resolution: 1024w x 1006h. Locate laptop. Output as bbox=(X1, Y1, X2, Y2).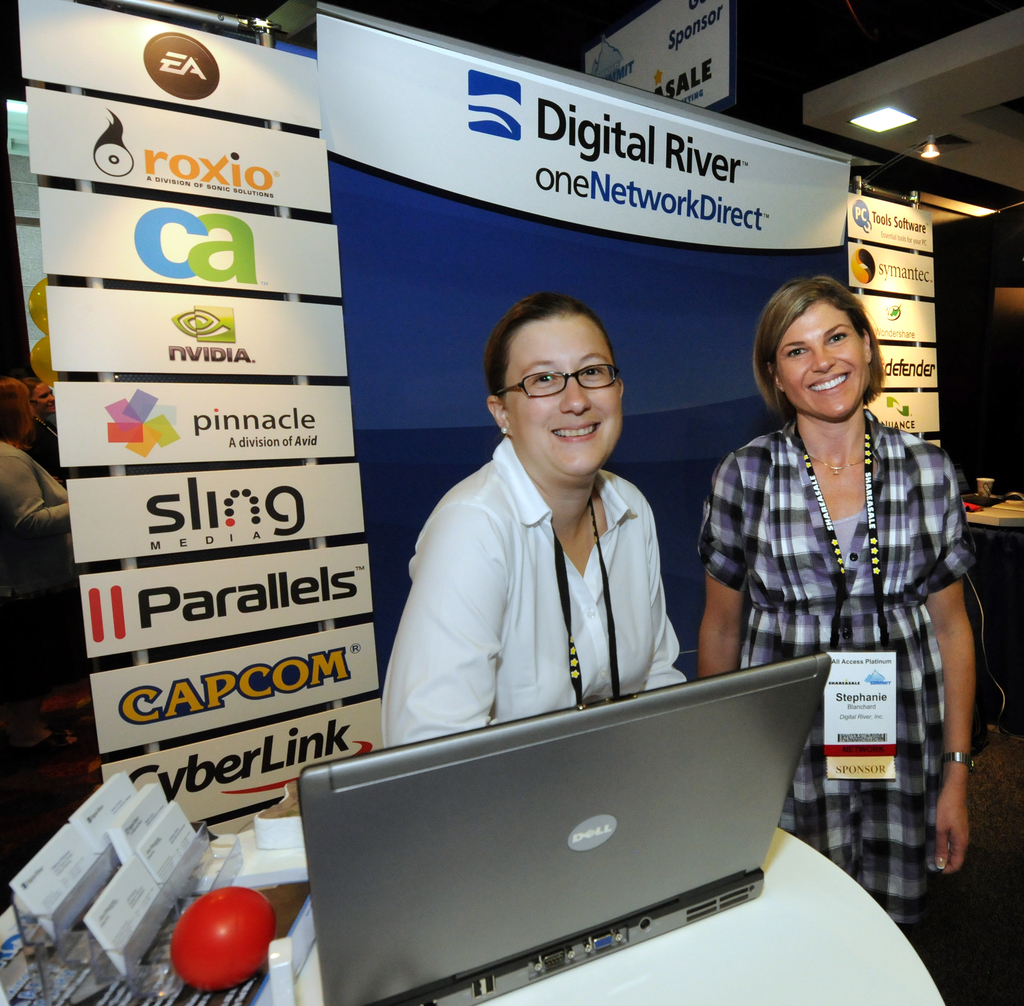
bbox=(297, 674, 851, 992).
